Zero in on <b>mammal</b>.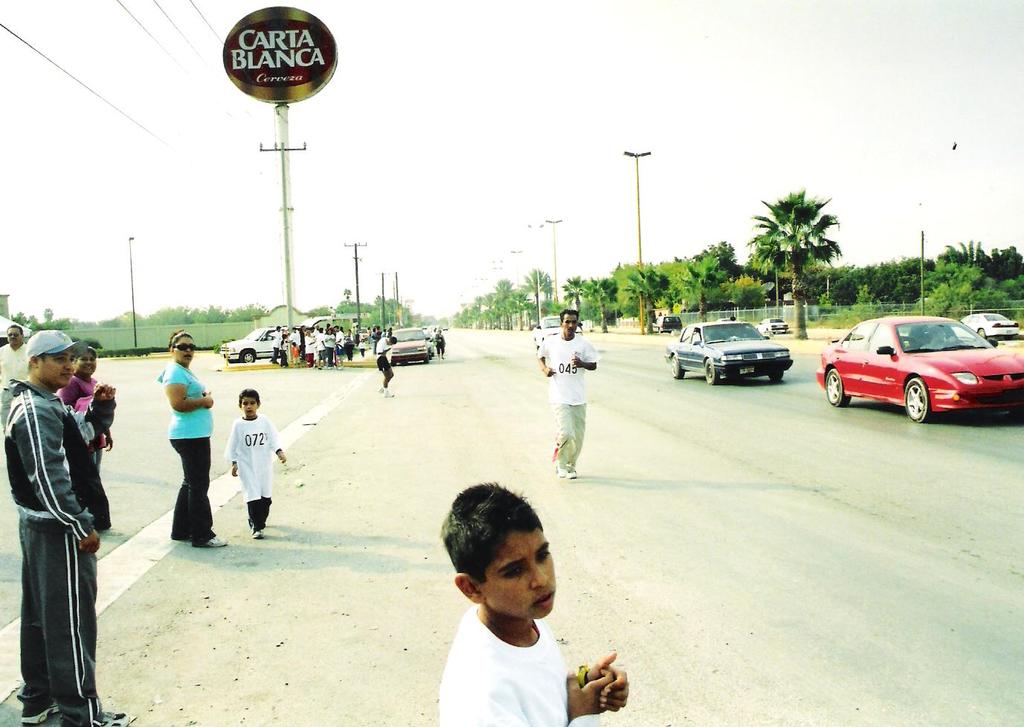
Zeroed in: box=[156, 329, 230, 549].
